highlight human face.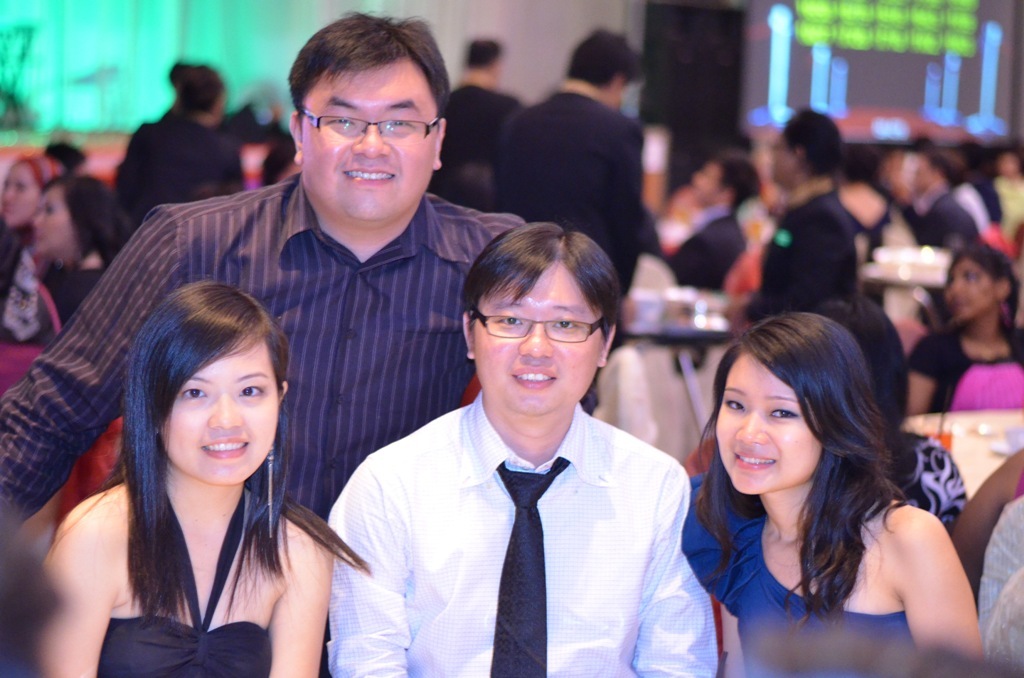
Highlighted region: bbox=[157, 348, 287, 485].
